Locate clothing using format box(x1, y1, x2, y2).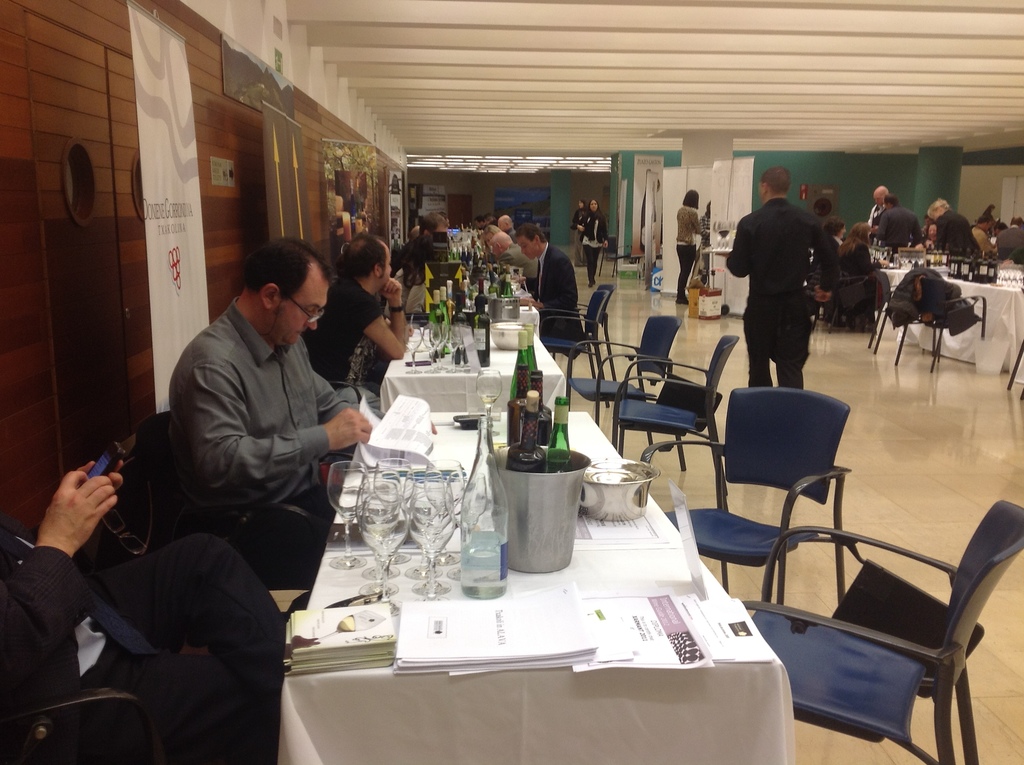
box(827, 245, 875, 287).
